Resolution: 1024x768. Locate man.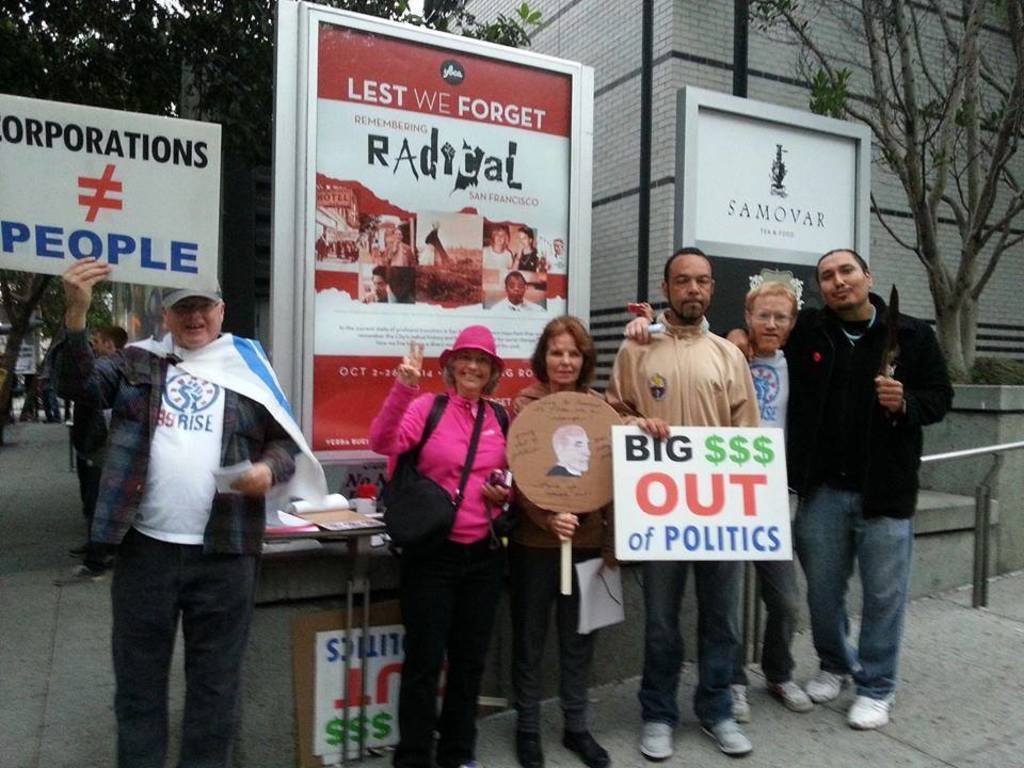
l=62, t=326, r=128, b=592.
